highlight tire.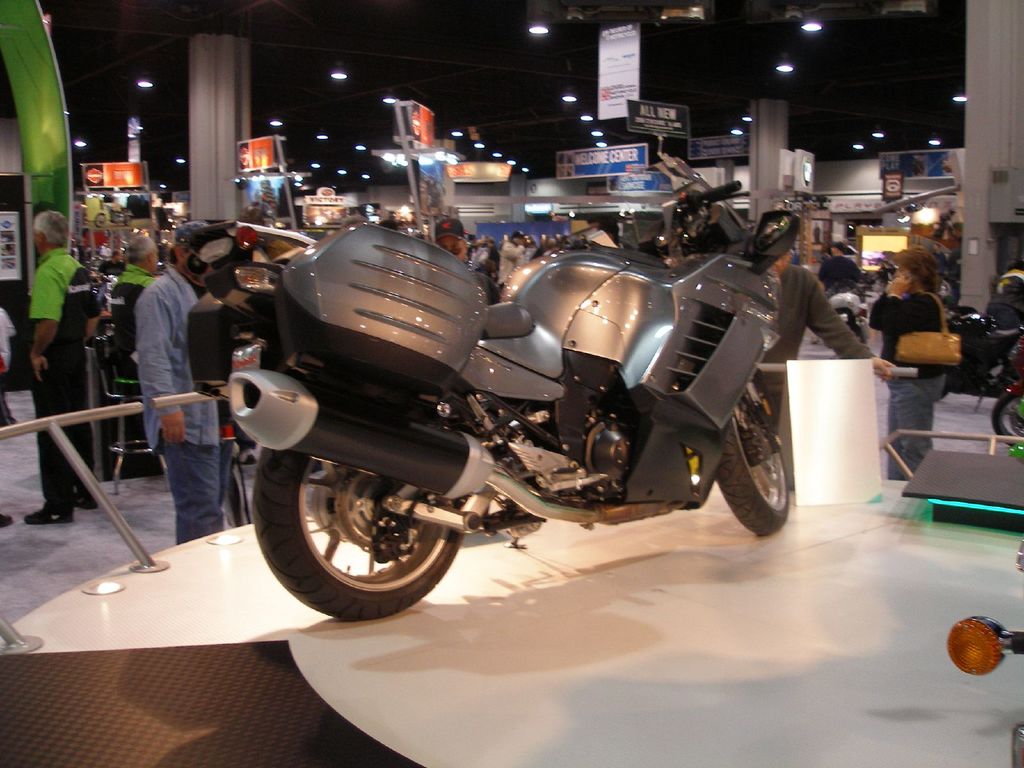
Highlighted region: <bbox>689, 376, 810, 538</bbox>.
